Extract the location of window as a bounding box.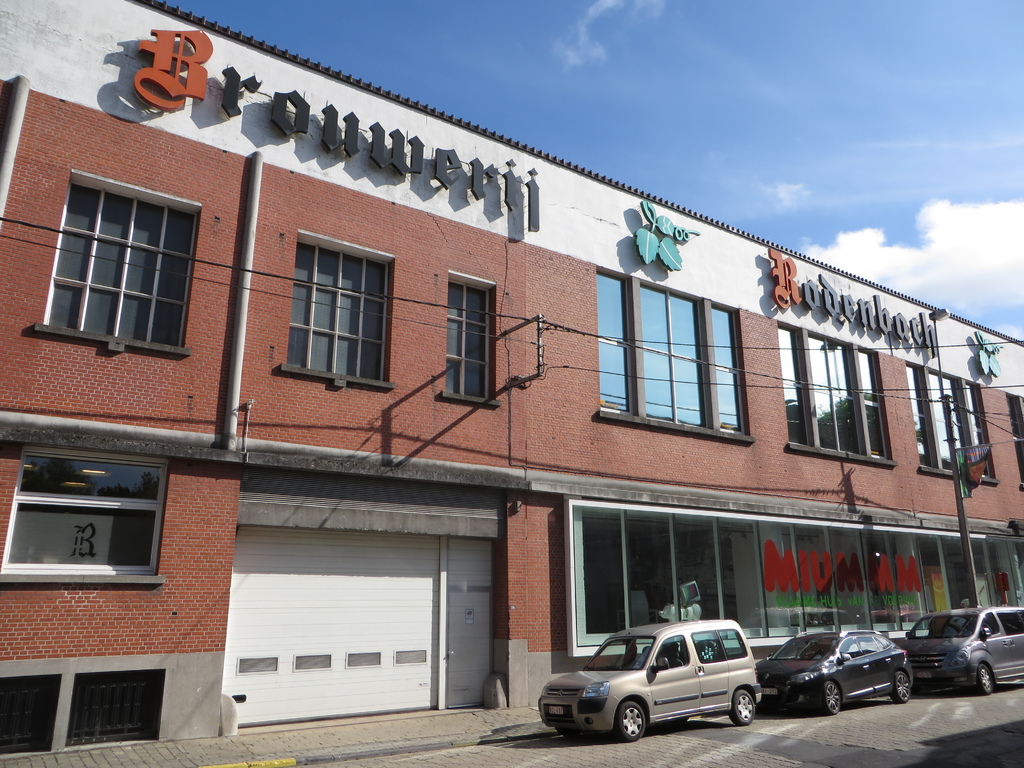
x1=779, y1=326, x2=898, y2=461.
